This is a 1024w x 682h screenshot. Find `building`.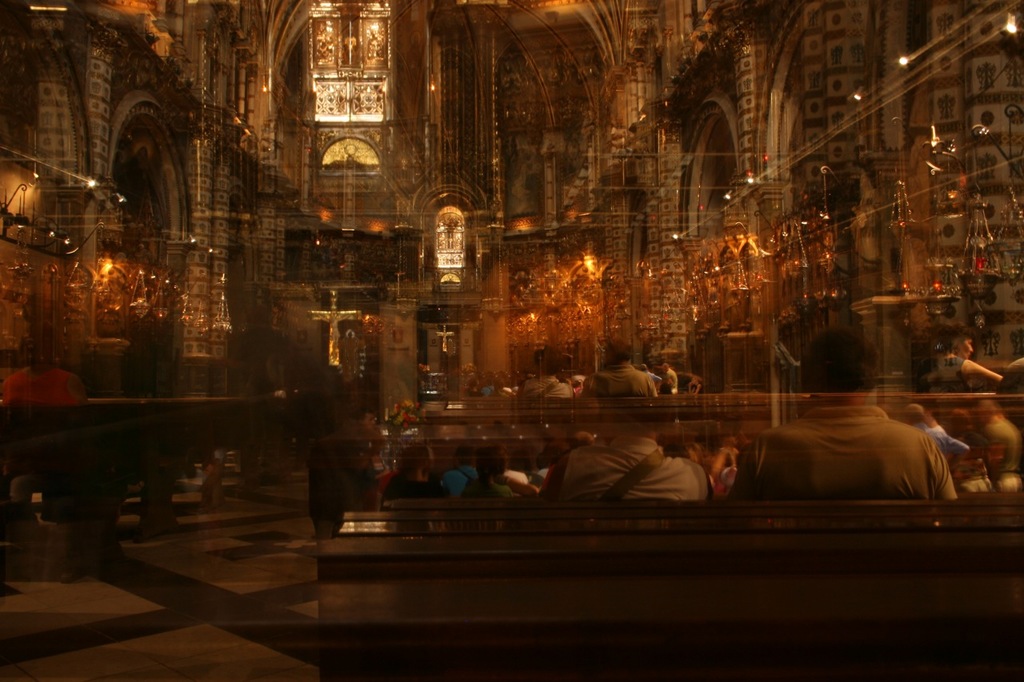
Bounding box: (x1=2, y1=0, x2=1023, y2=592).
